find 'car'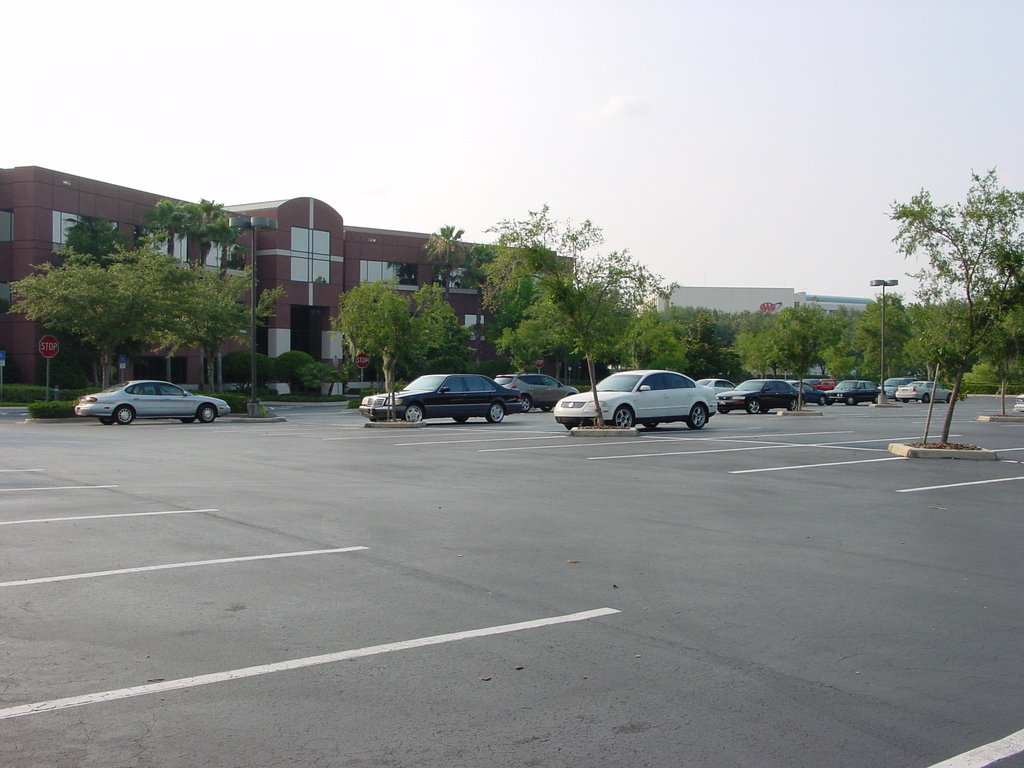
<bbox>895, 378, 963, 401</bbox>
